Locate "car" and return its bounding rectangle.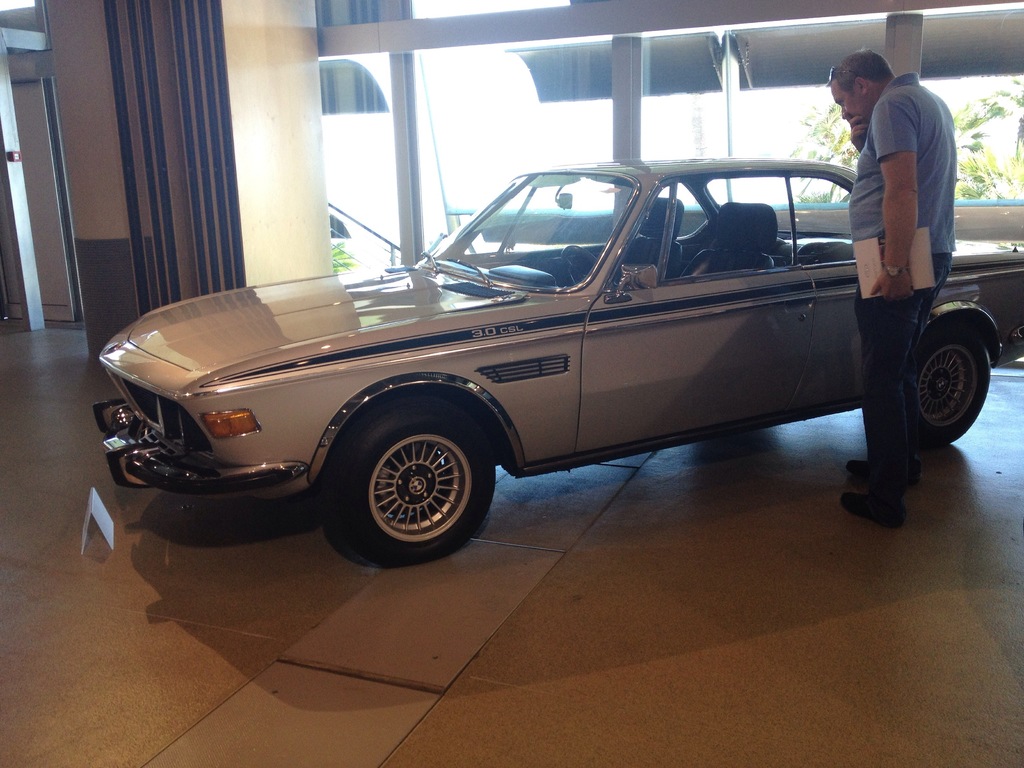
select_region(88, 148, 1005, 561).
